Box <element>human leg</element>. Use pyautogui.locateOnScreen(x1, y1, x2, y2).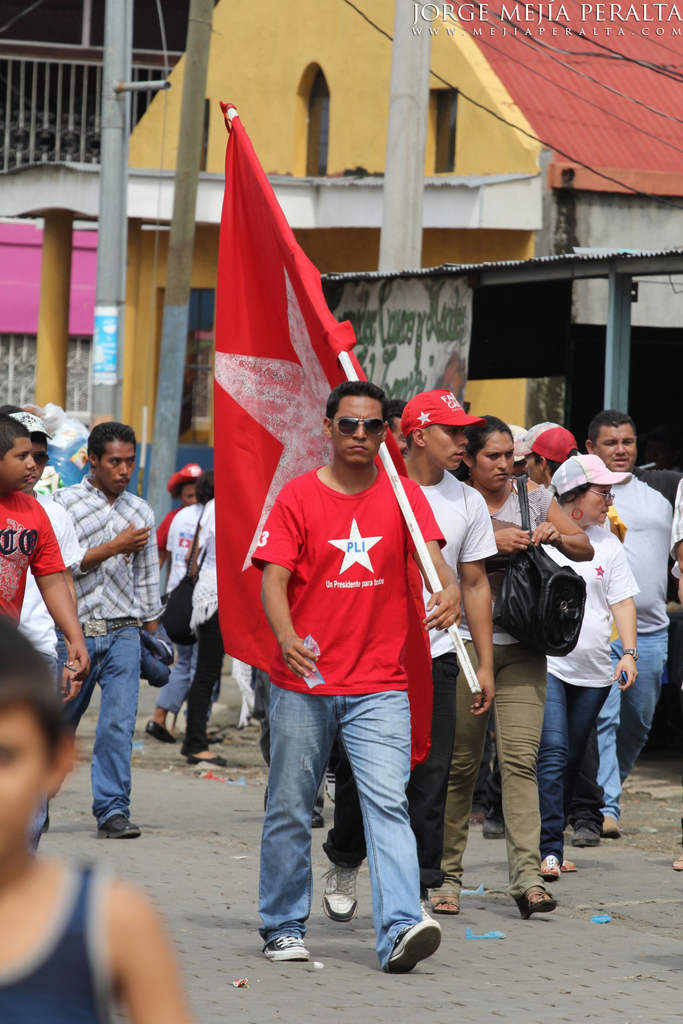
pyautogui.locateOnScreen(594, 635, 626, 843).
